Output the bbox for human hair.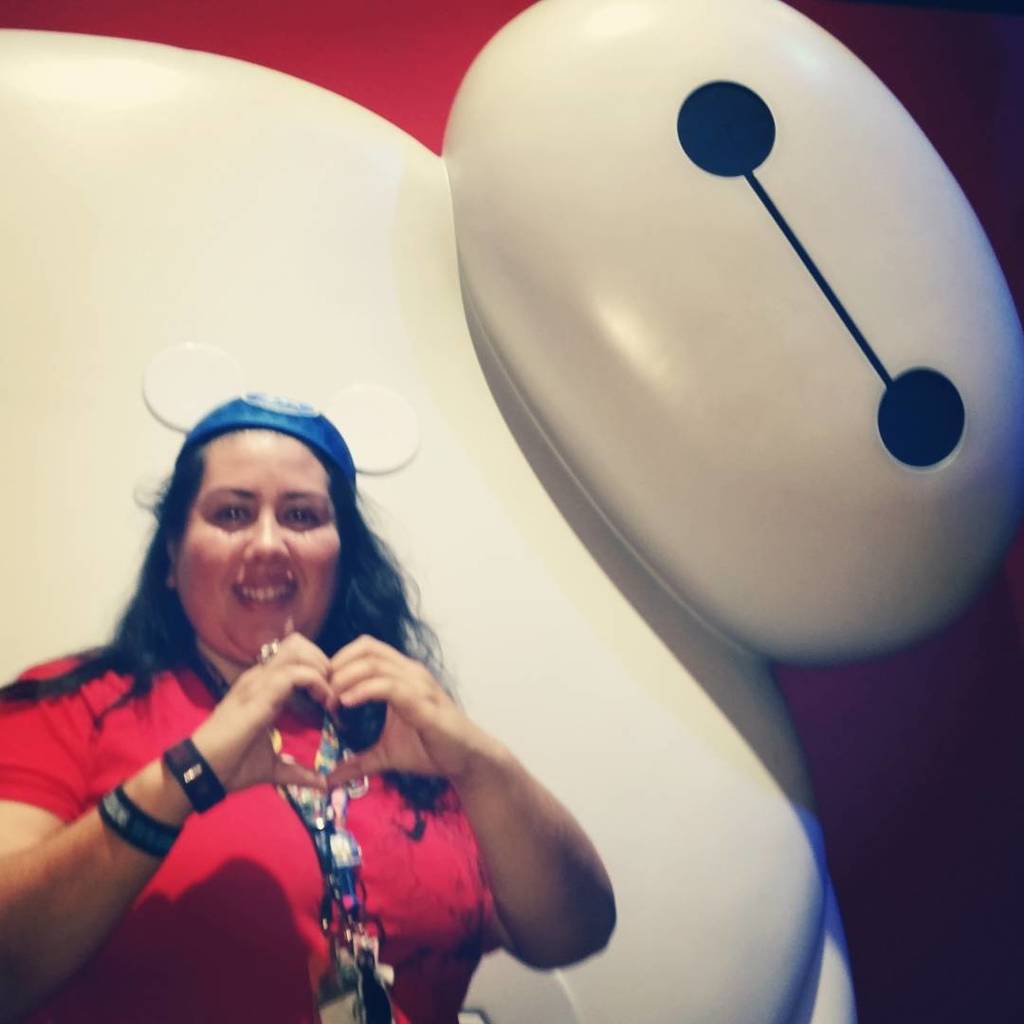
(x1=78, y1=368, x2=448, y2=817).
